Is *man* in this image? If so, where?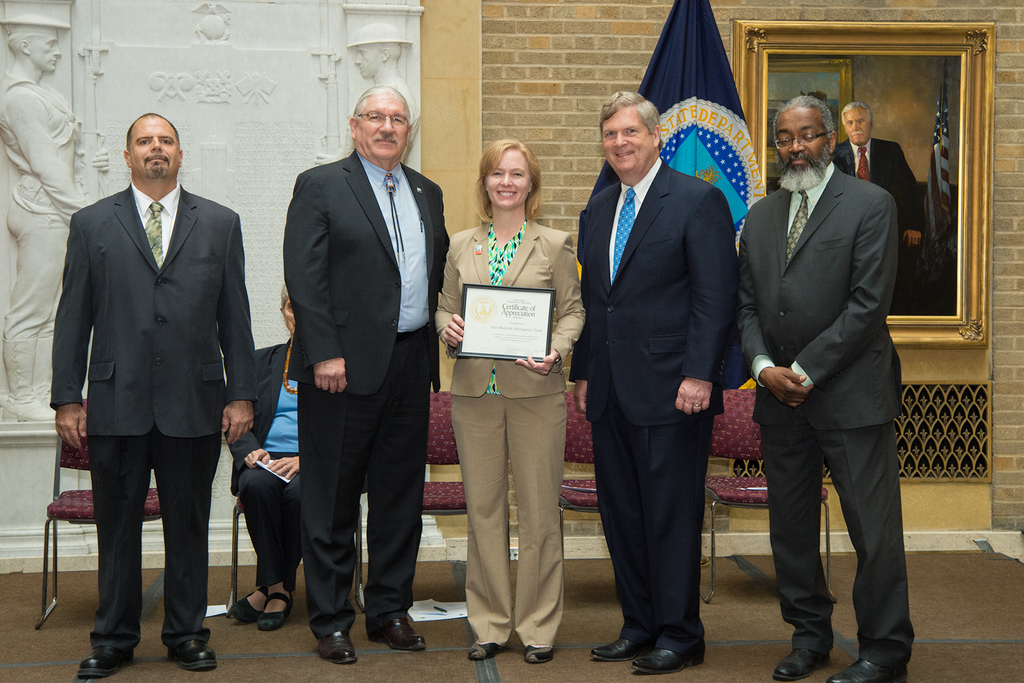
Yes, at box=[316, 21, 424, 165].
